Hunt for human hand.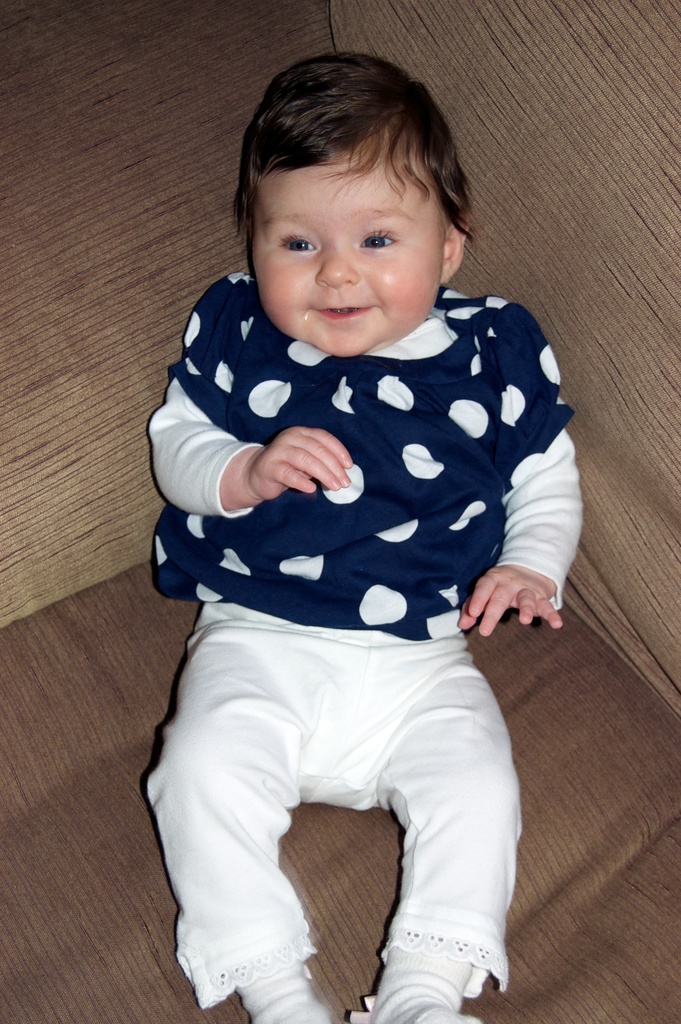
Hunted down at 245,428,354,505.
